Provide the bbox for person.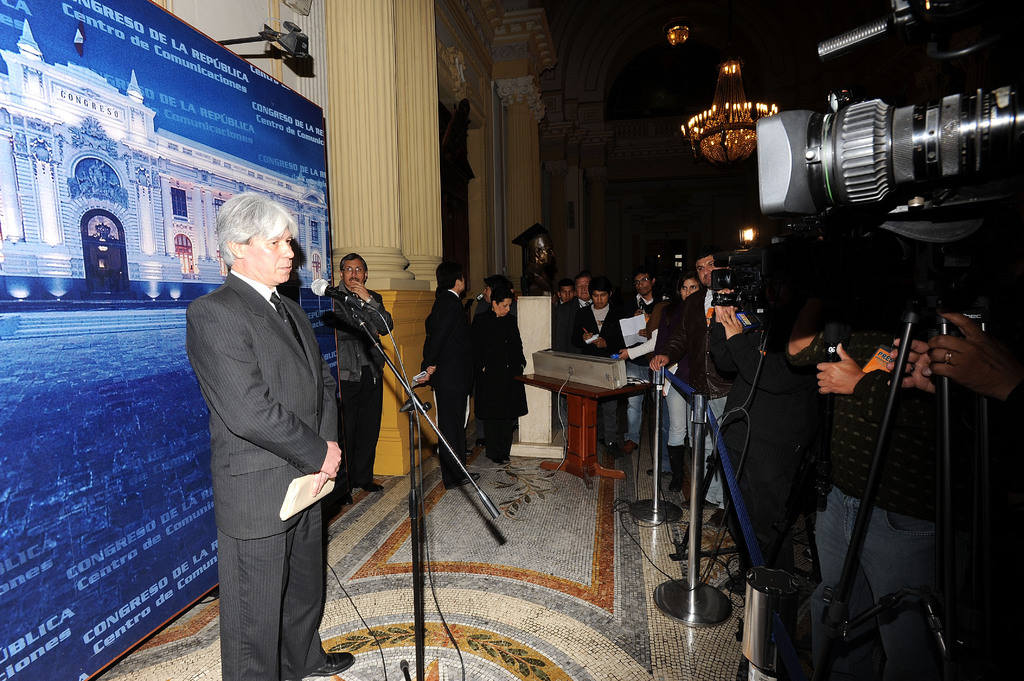
[x1=484, y1=276, x2=530, y2=460].
